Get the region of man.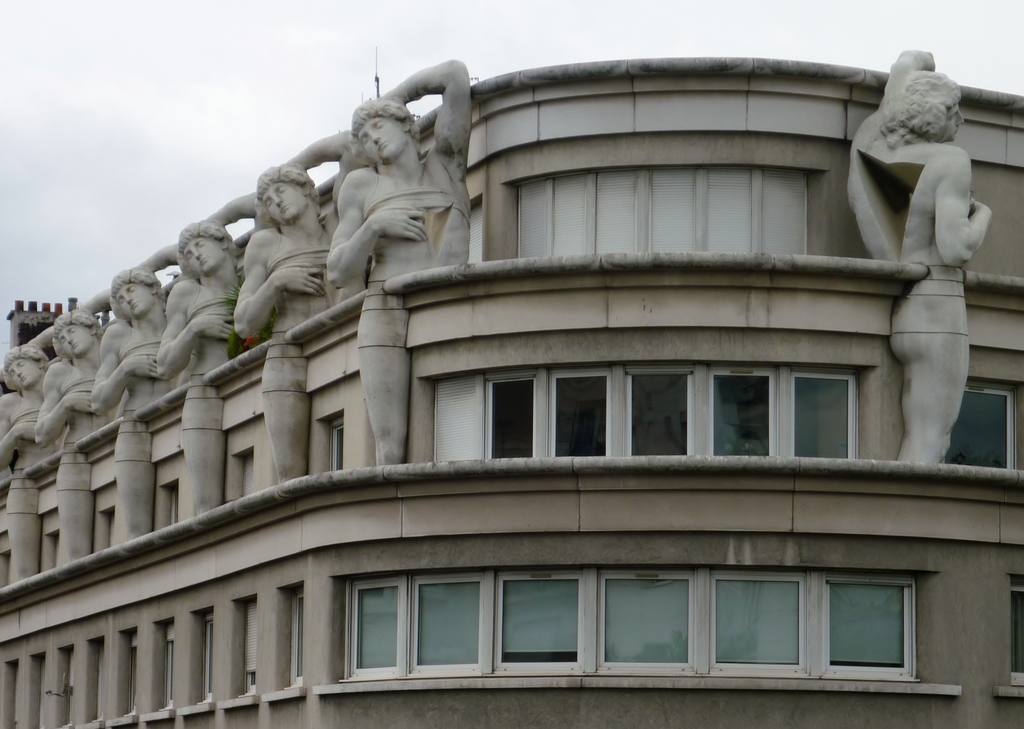
848/49/996/464.
